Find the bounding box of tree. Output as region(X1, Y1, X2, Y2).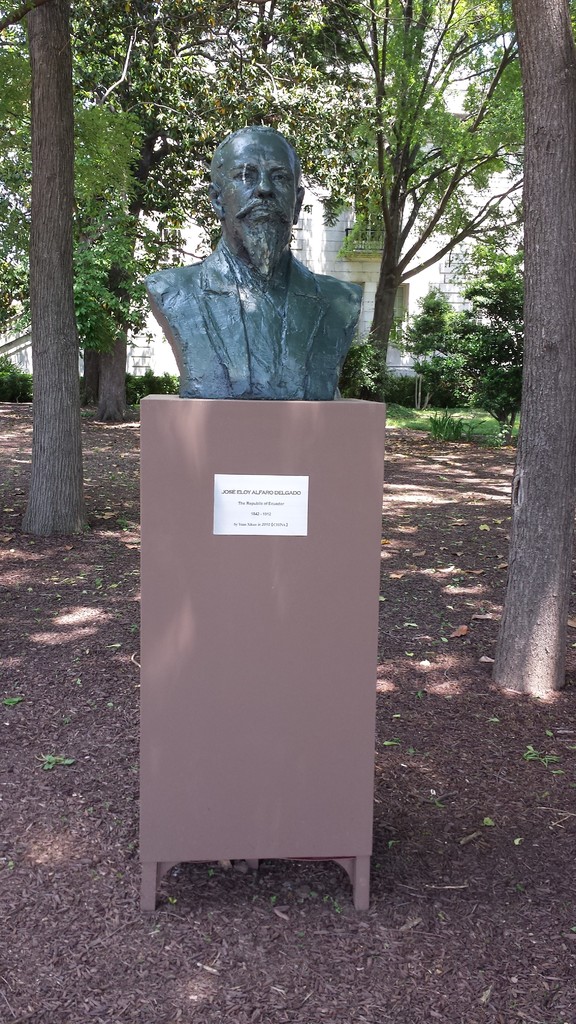
region(487, 0, 575, 684).
